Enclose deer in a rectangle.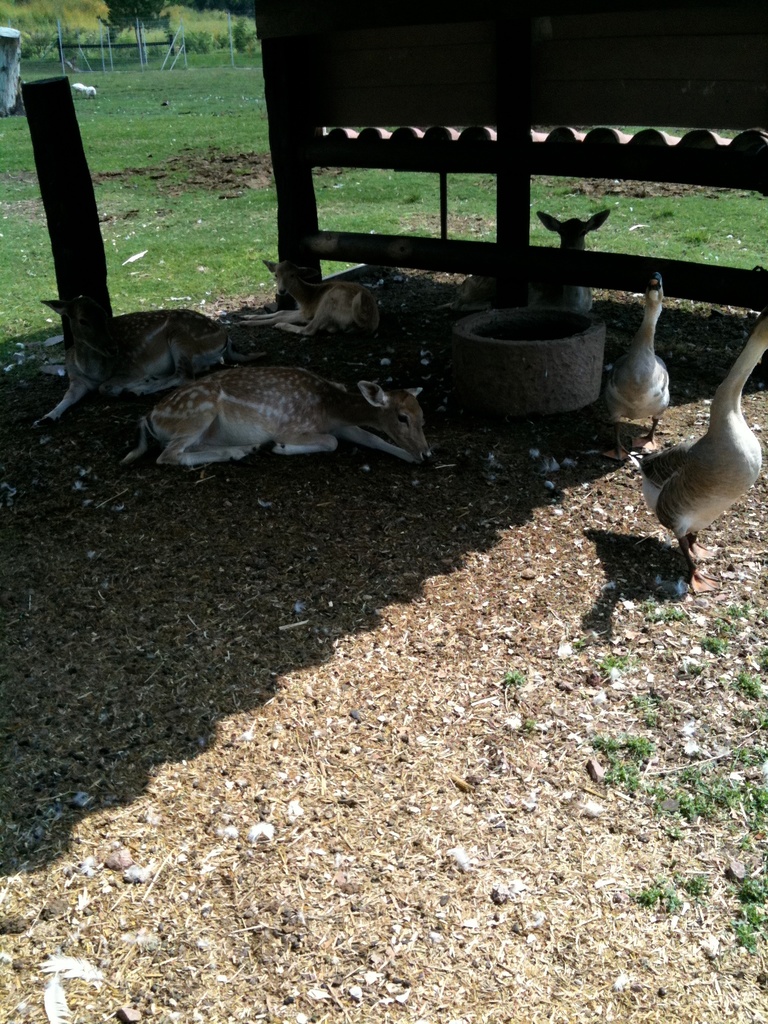
locate(39, 293, 224, 423).
